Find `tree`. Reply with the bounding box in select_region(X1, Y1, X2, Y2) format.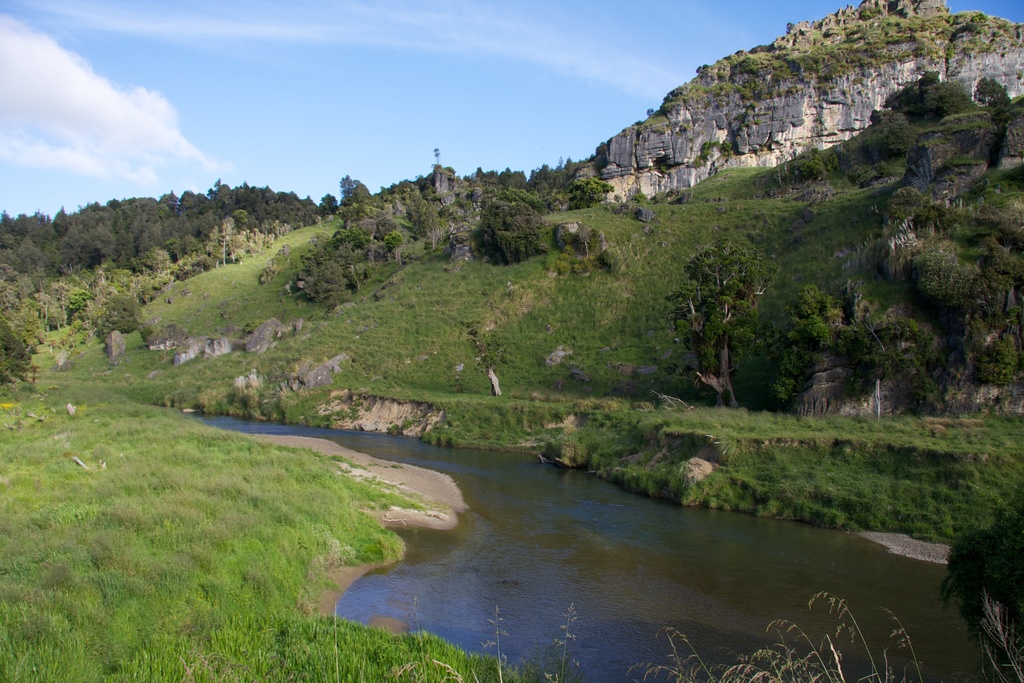
select_region(646, 106, 655, 115).
